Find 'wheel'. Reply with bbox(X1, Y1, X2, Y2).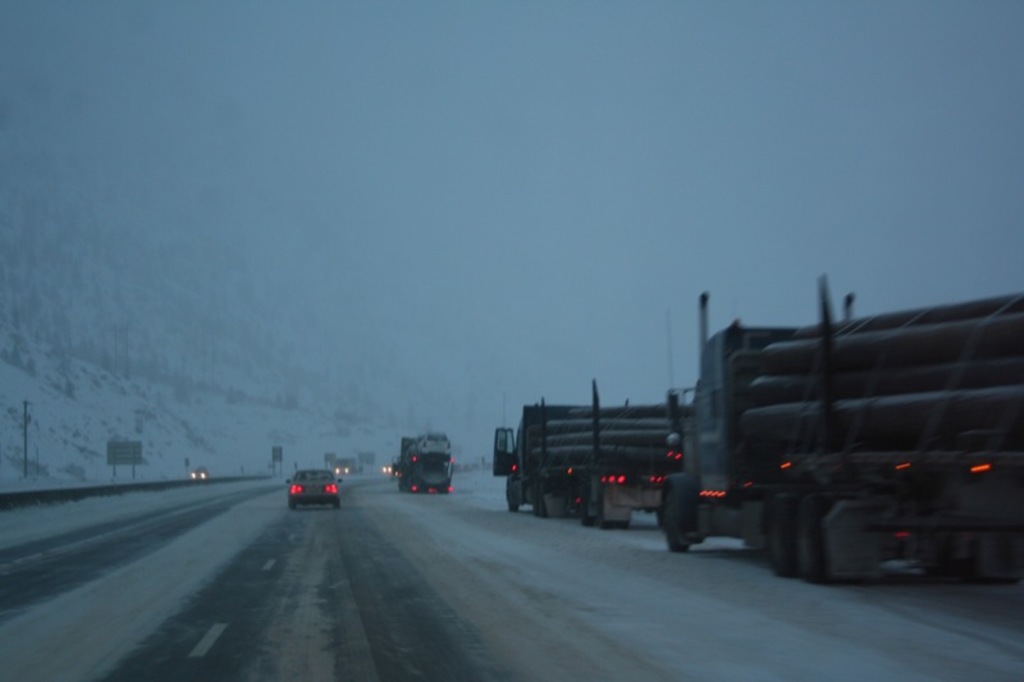
bbox(507, 498, 520, 512).
